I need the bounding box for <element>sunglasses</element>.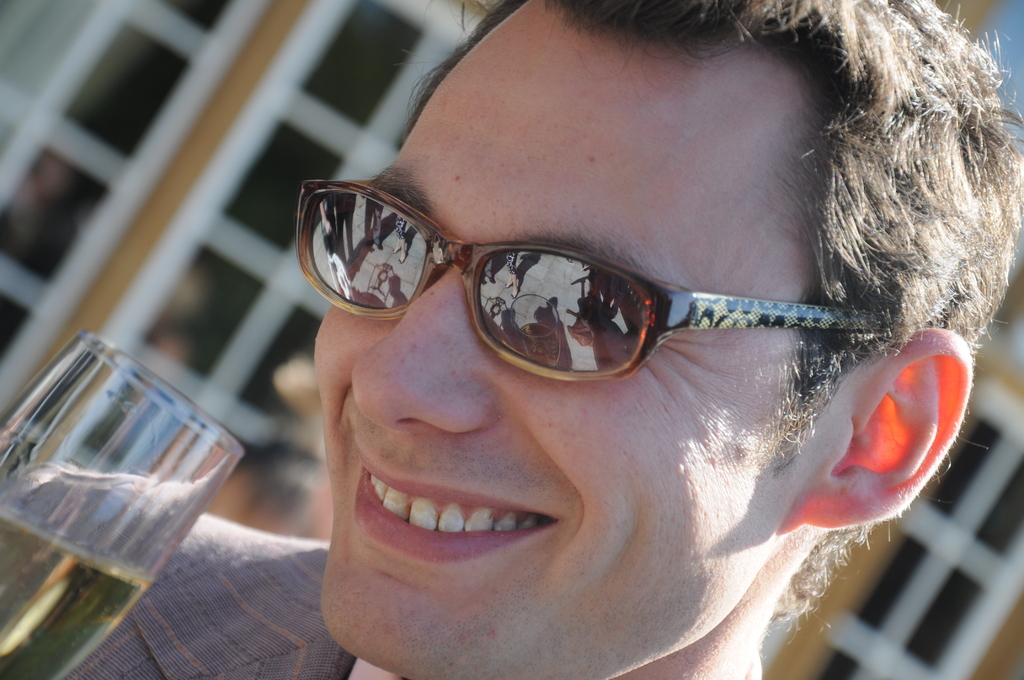
Here it is: <box>292,181,901,376</box>.
